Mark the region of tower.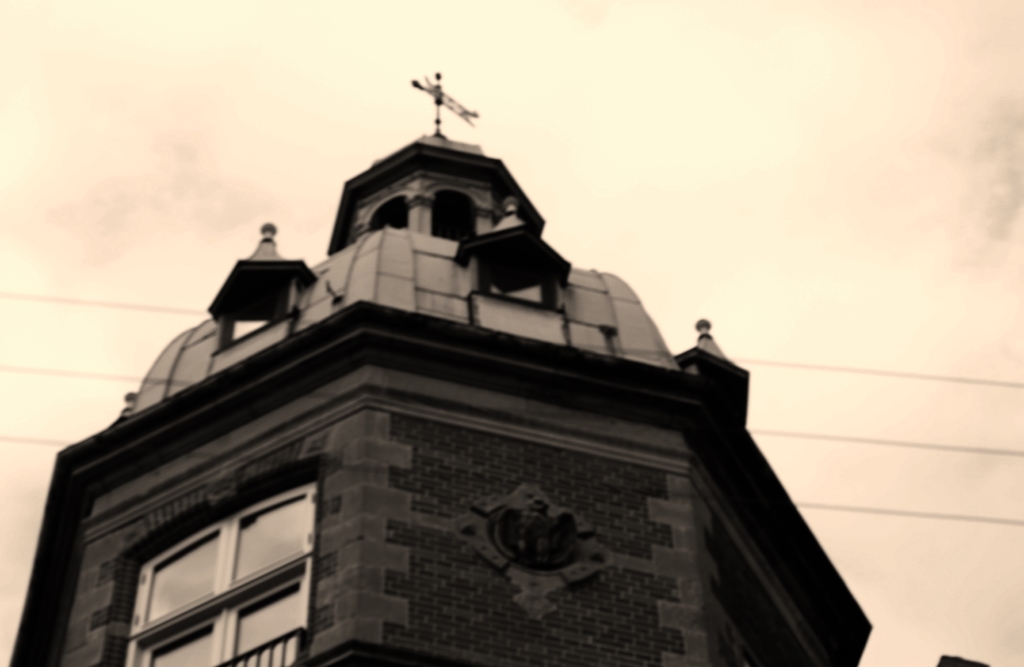
Region: <box>6,70,874,666</box>.
